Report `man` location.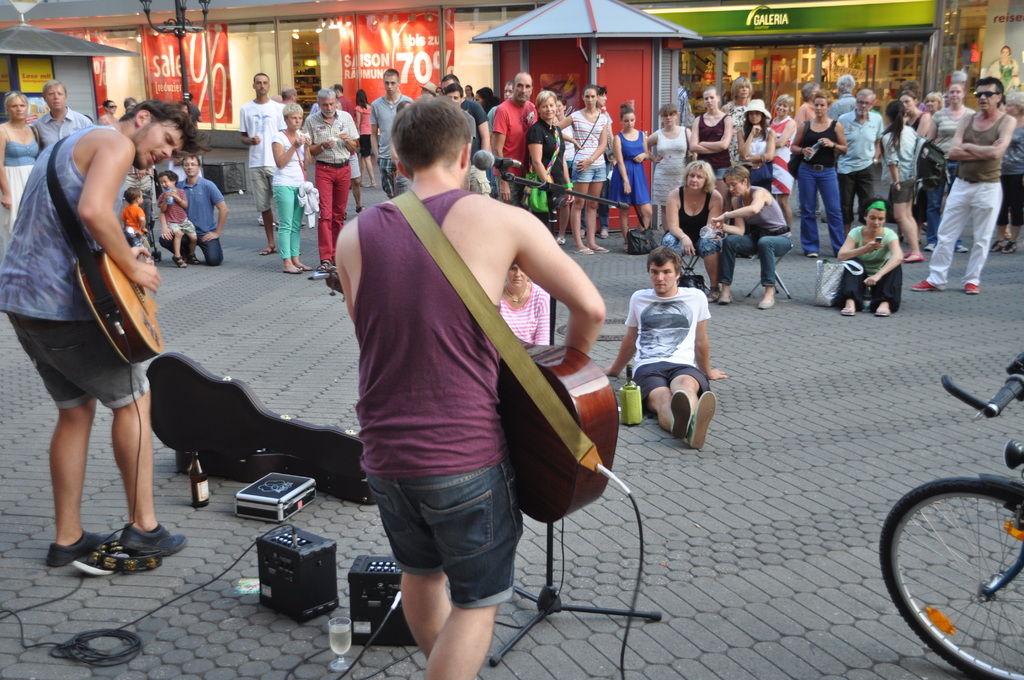
Report: pyautogui.locateOnScreen(33, 78, 97, 153).
